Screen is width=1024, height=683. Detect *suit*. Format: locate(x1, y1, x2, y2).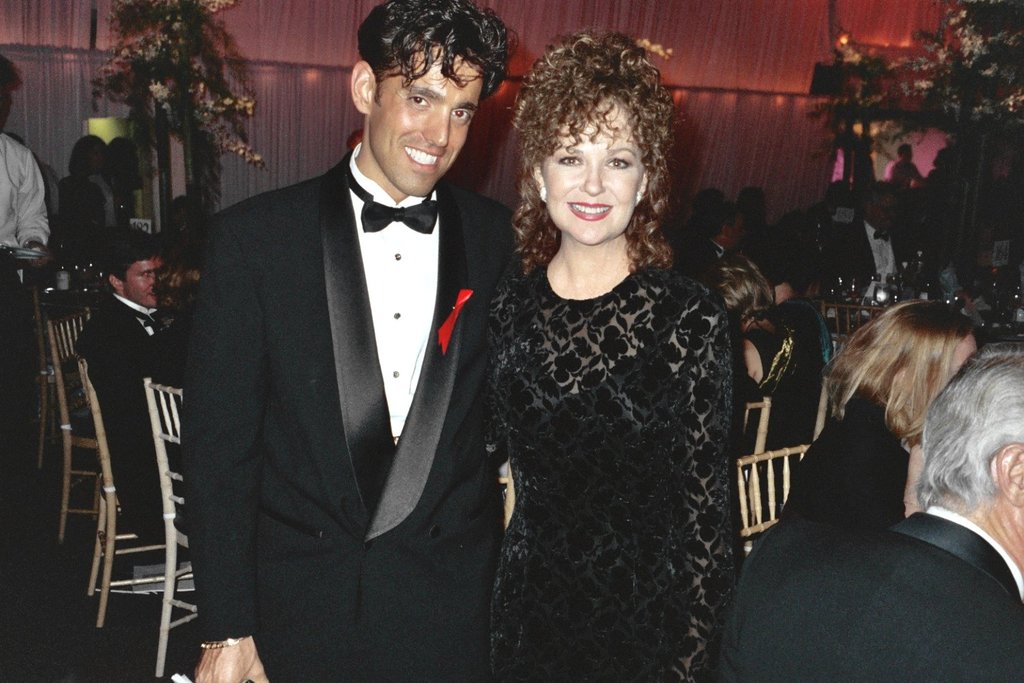
locate(182, 26, 536, 651).
